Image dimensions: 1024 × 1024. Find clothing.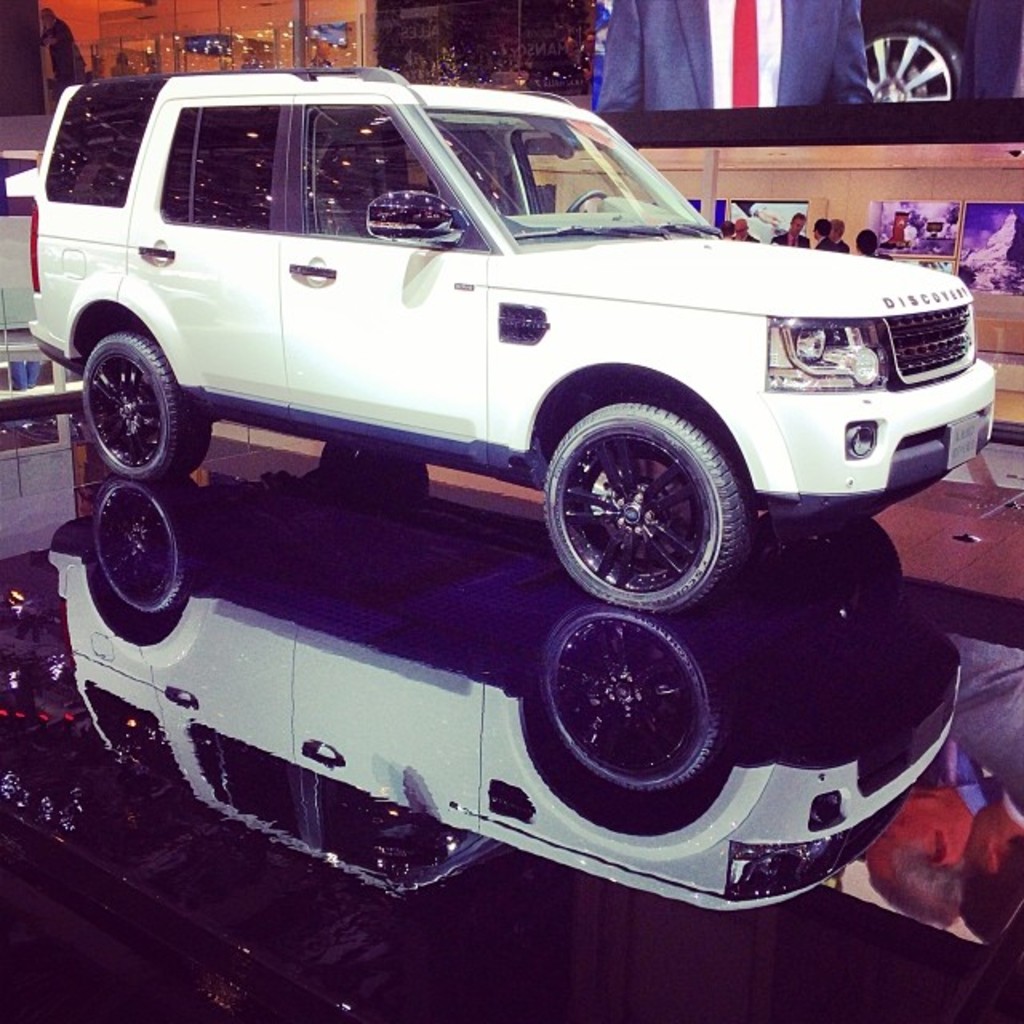
region(739, 235, 754, 240).
